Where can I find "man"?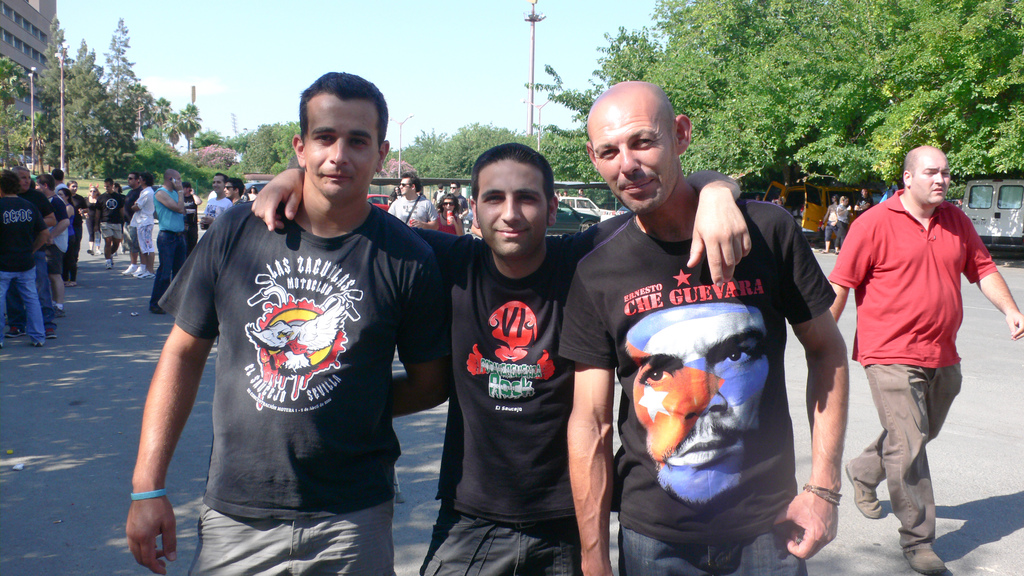
You can find it at x1=139, y1=167, x2=161, y2=278.
